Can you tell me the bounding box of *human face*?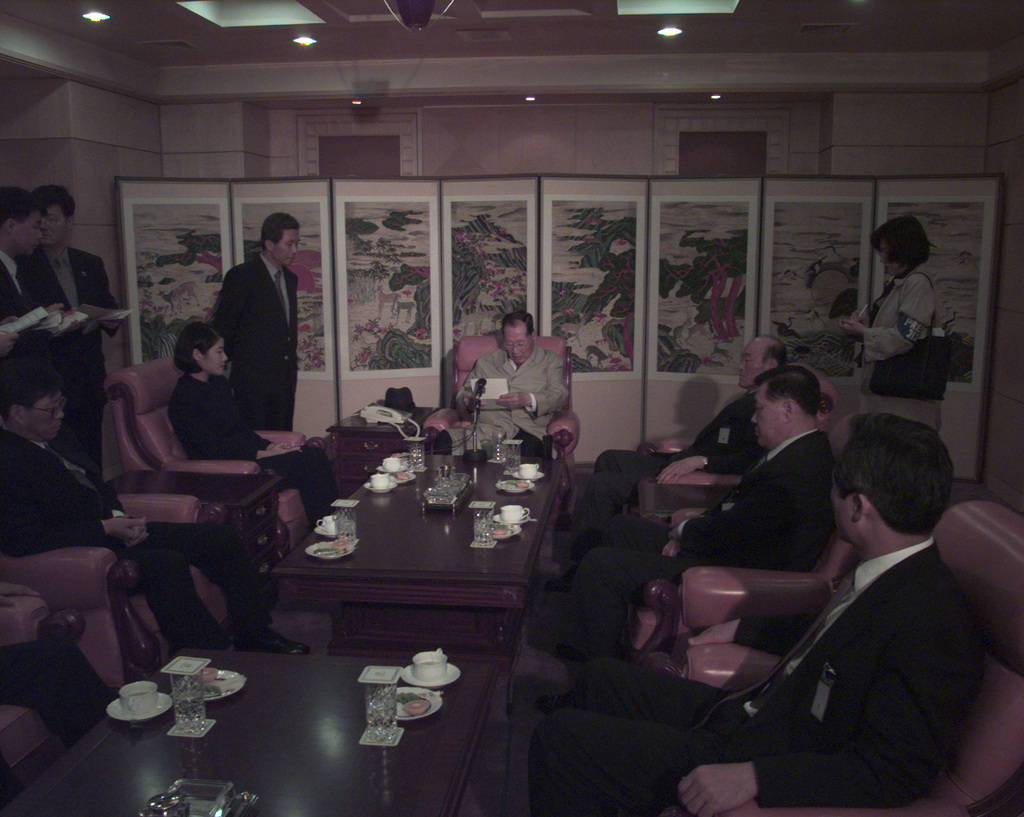
bbox(27, 380, 70, 444).
